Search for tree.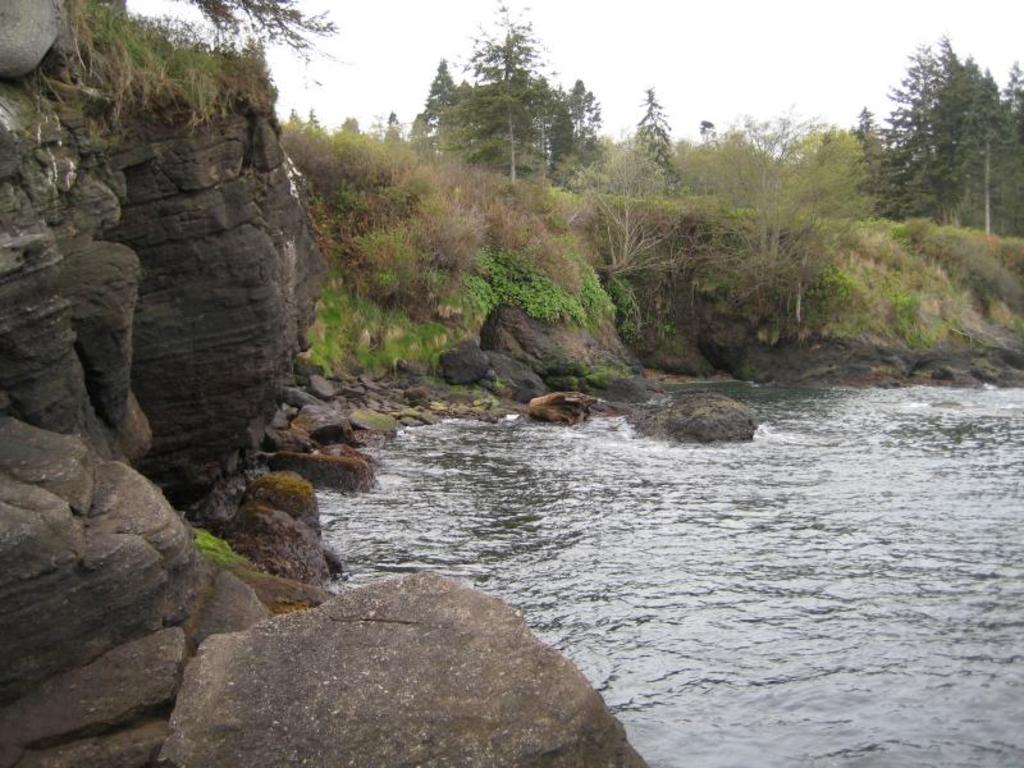
Found at 877,26,1010,230.
